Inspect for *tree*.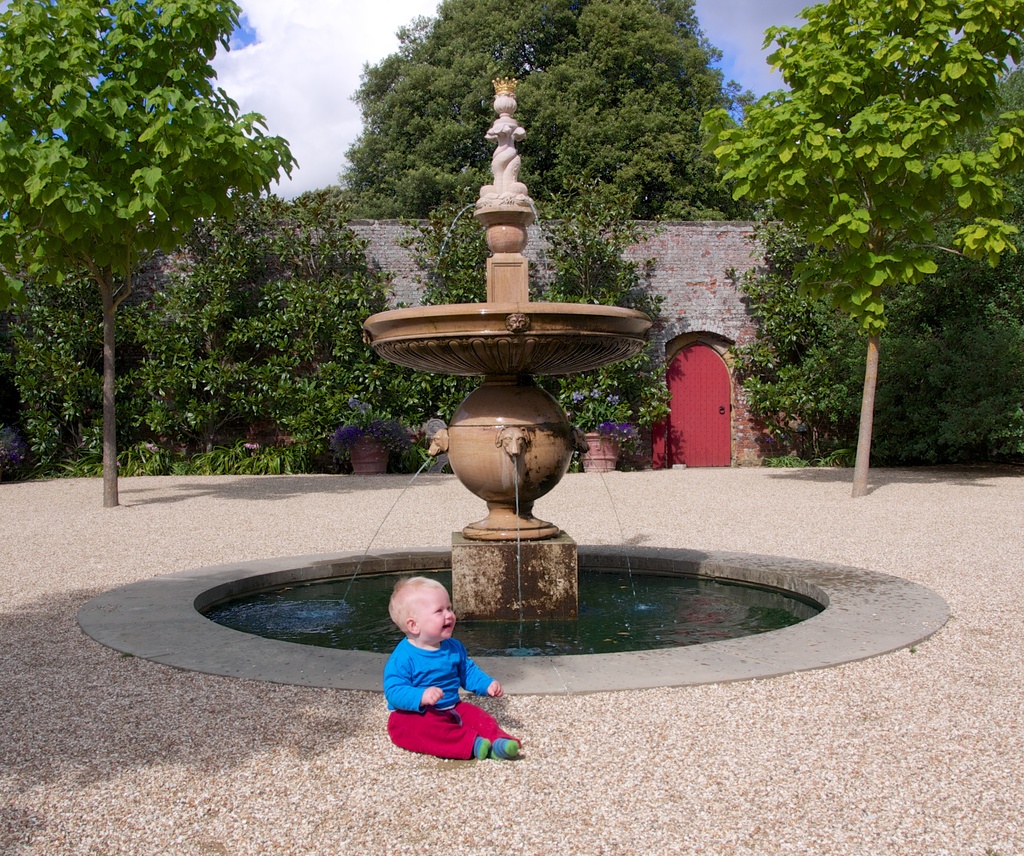
Inspection: 536:193:656:430.
